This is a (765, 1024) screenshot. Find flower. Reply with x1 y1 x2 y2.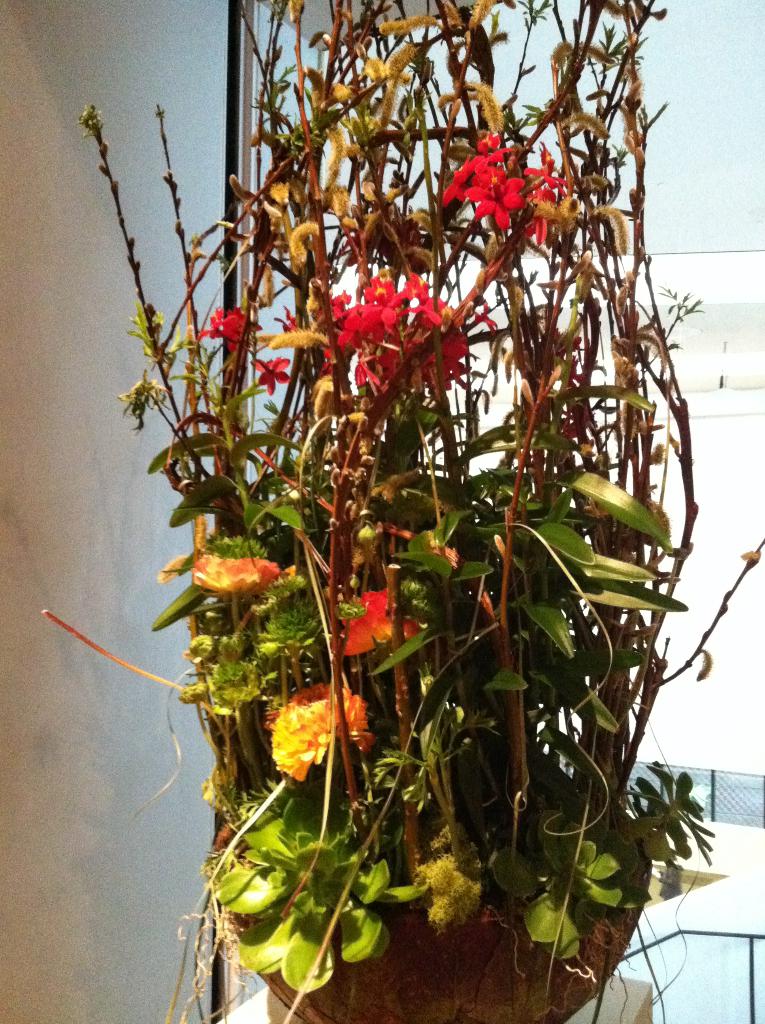
349 692 375 748.
